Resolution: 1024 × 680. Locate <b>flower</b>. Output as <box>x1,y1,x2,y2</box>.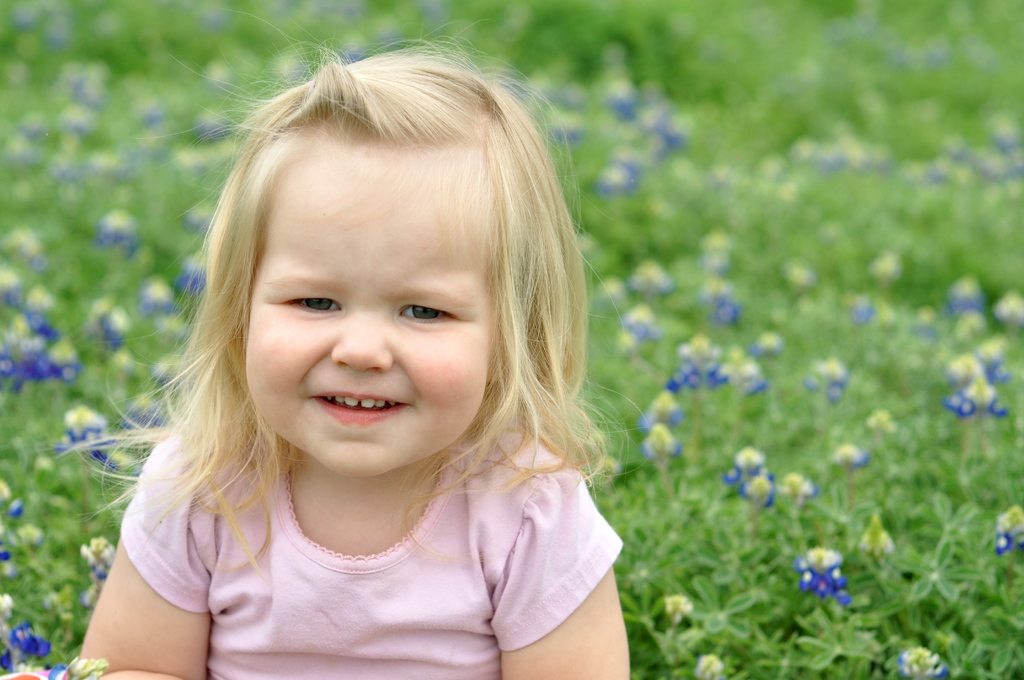
<box>6,620,55,654</box>.
